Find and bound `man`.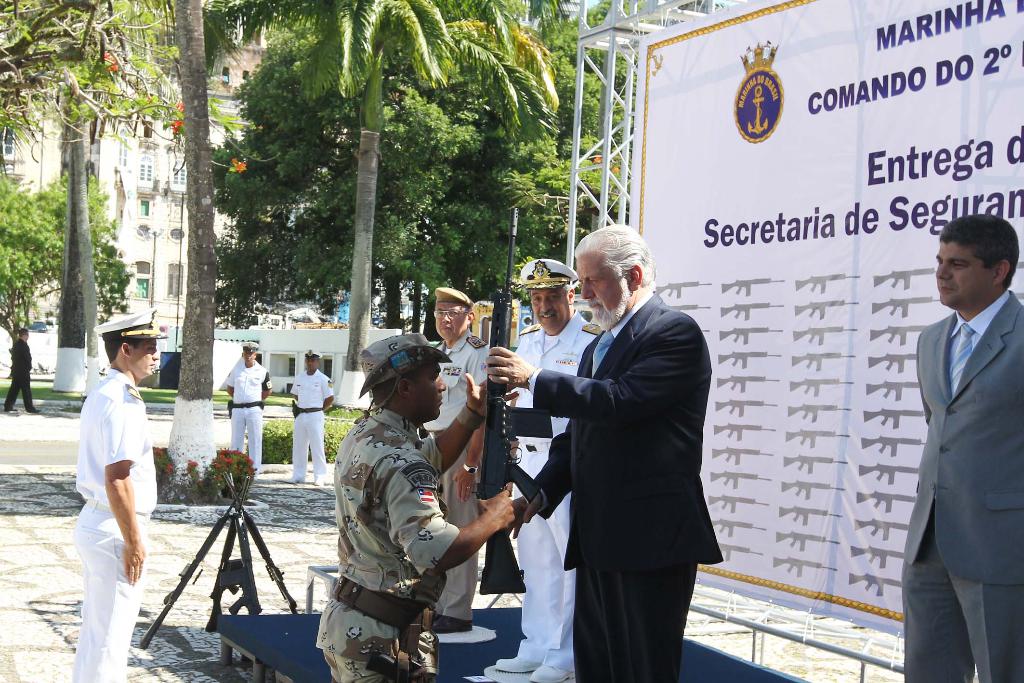
Bound: pyautogui.locateOnScreen(60, 297, 156, 677).
